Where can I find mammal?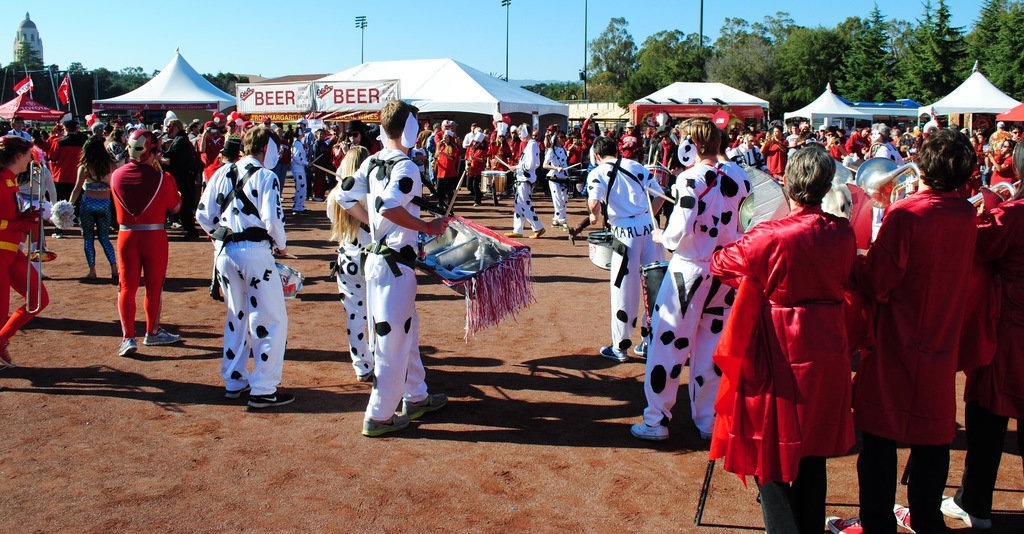
You can find it at 733:132:769:175.
